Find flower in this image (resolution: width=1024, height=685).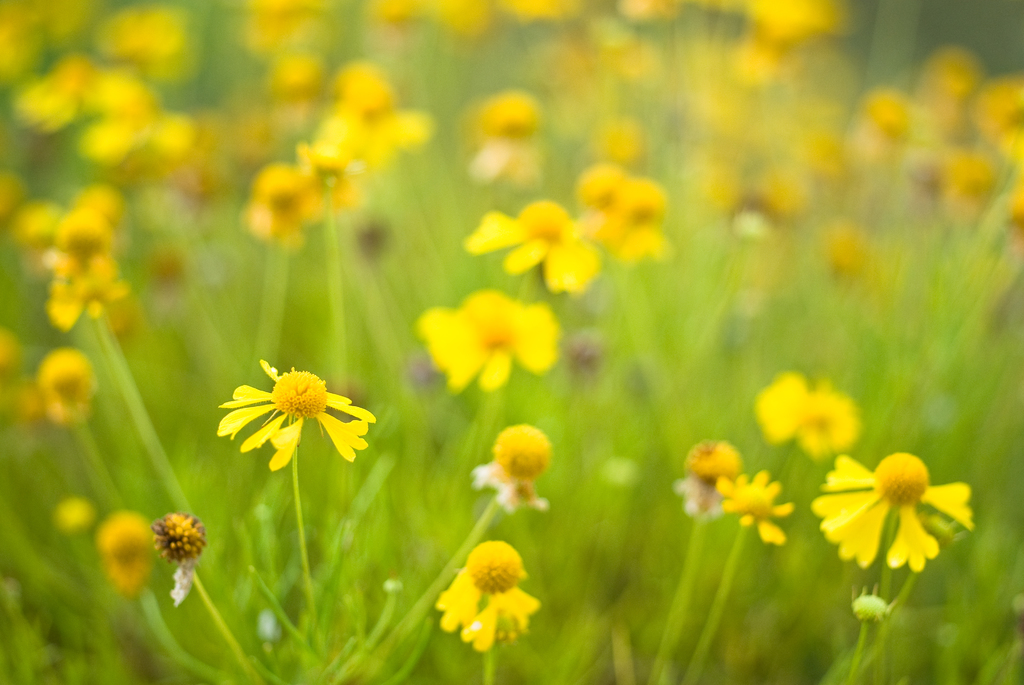
select_region(812, 452, 973, 573).
